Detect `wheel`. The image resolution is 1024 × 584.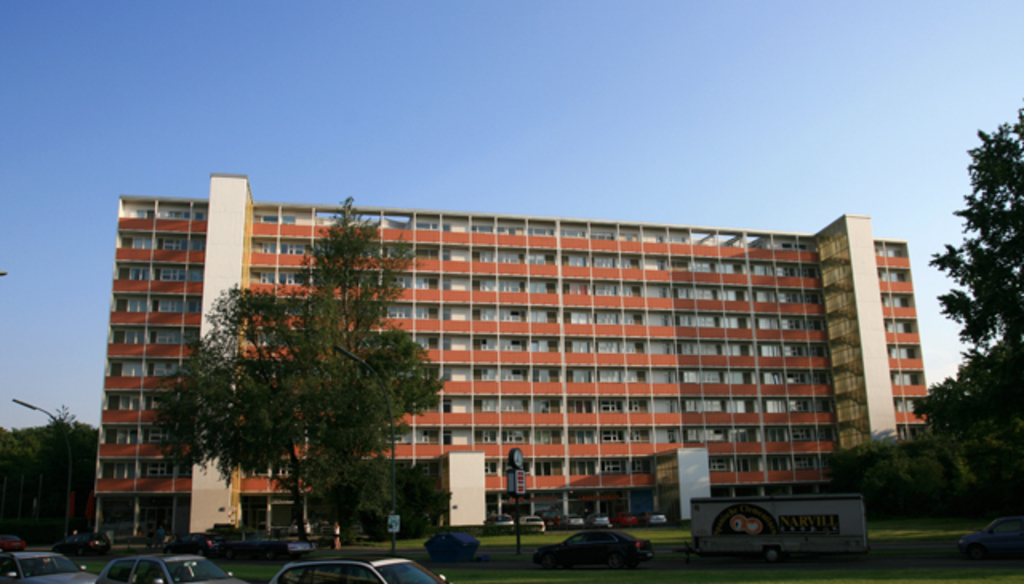
[755,546,784,566].
